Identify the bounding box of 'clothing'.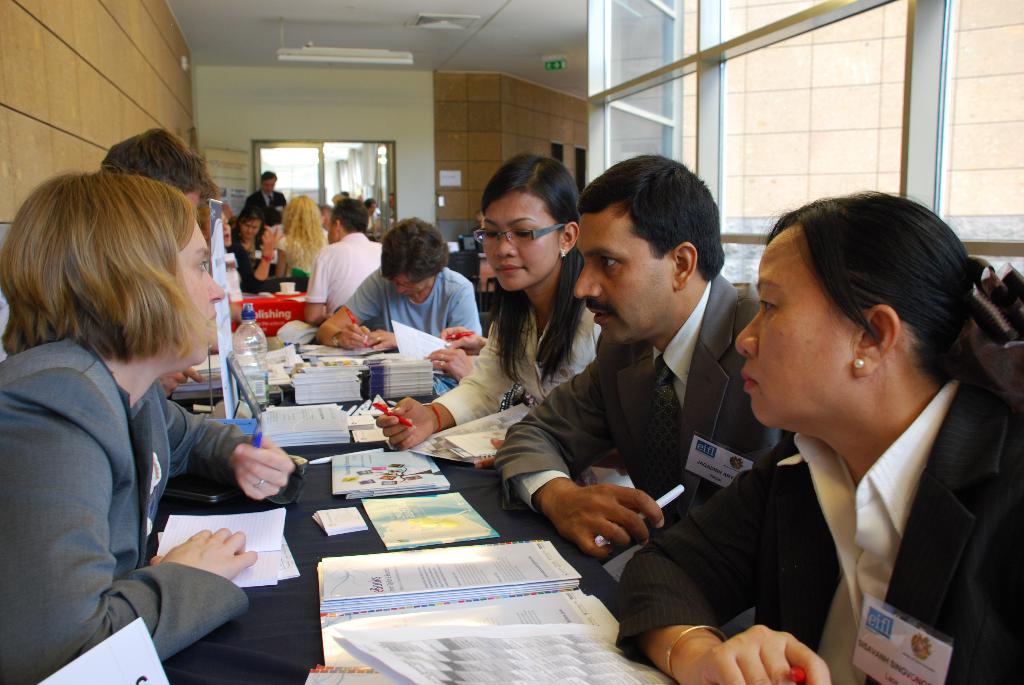
Rect(241, 187, 289, 232).
